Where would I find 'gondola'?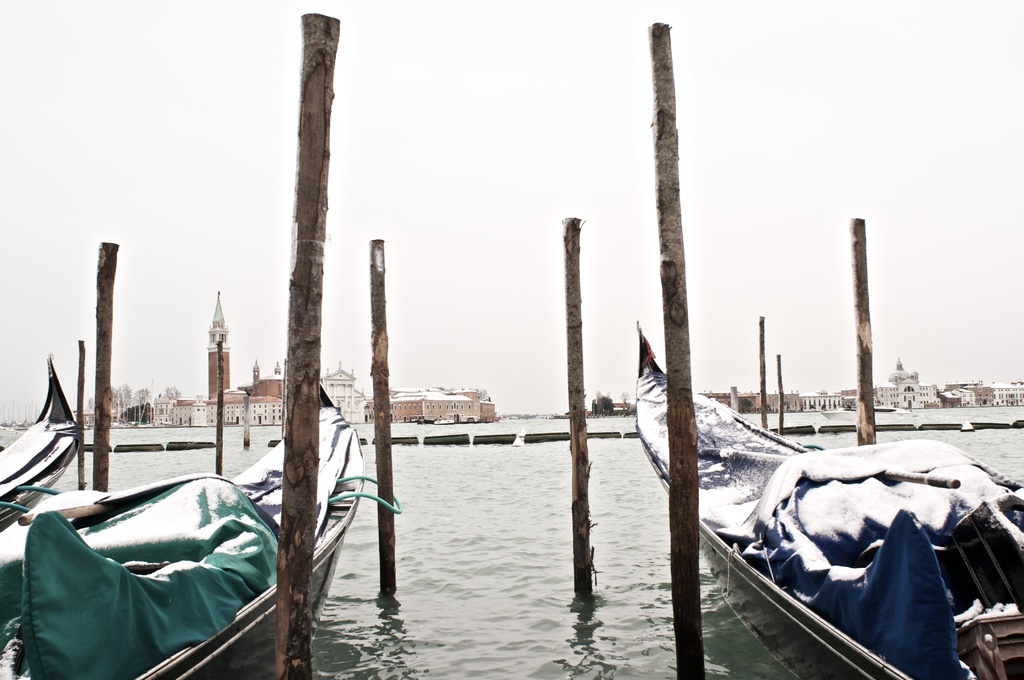
At {"x1": 632, "y1": 321, "x2": 1023, "y2": 679}.
